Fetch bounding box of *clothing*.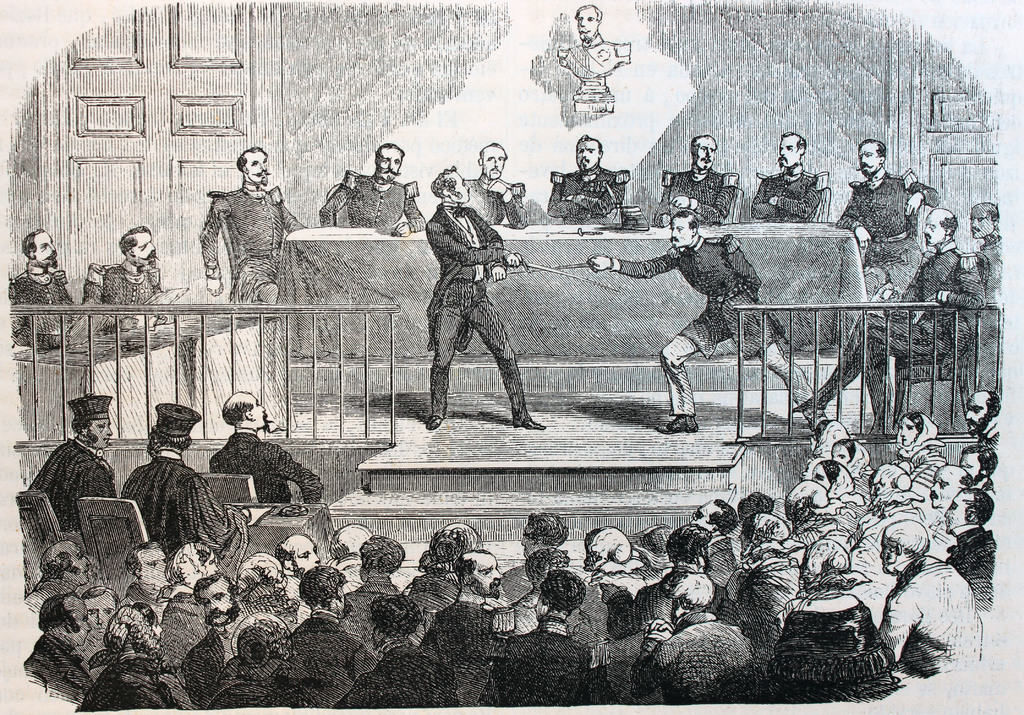
Bbox: pyautogui.locateOnScreen(424, 599, 504, 711).
